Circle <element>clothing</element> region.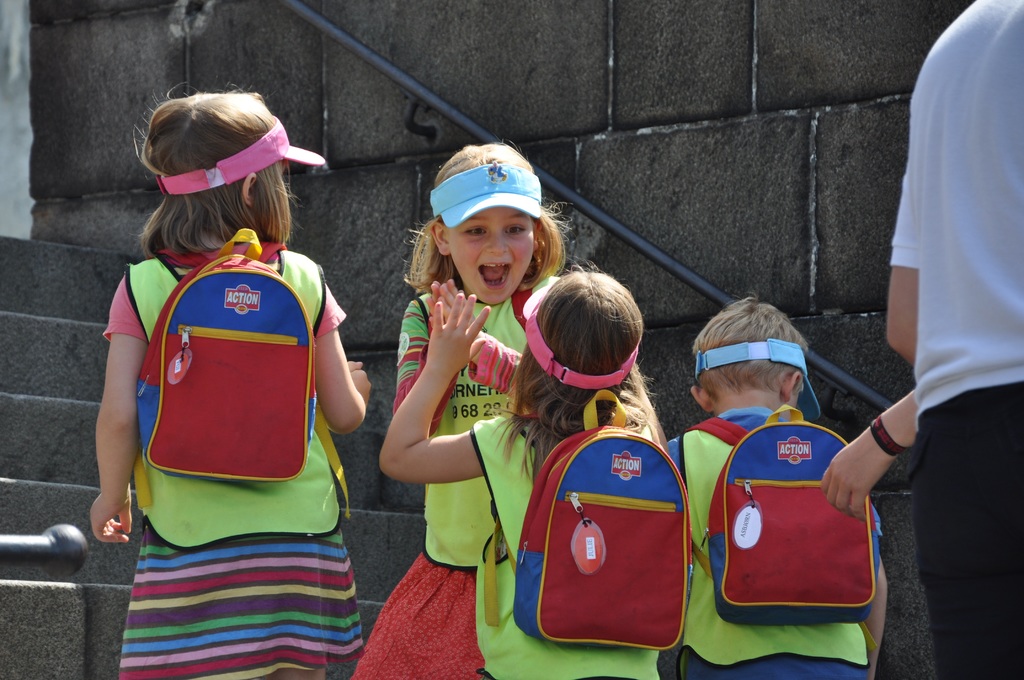
Region: bbox=[115, 218, 343, 644].
